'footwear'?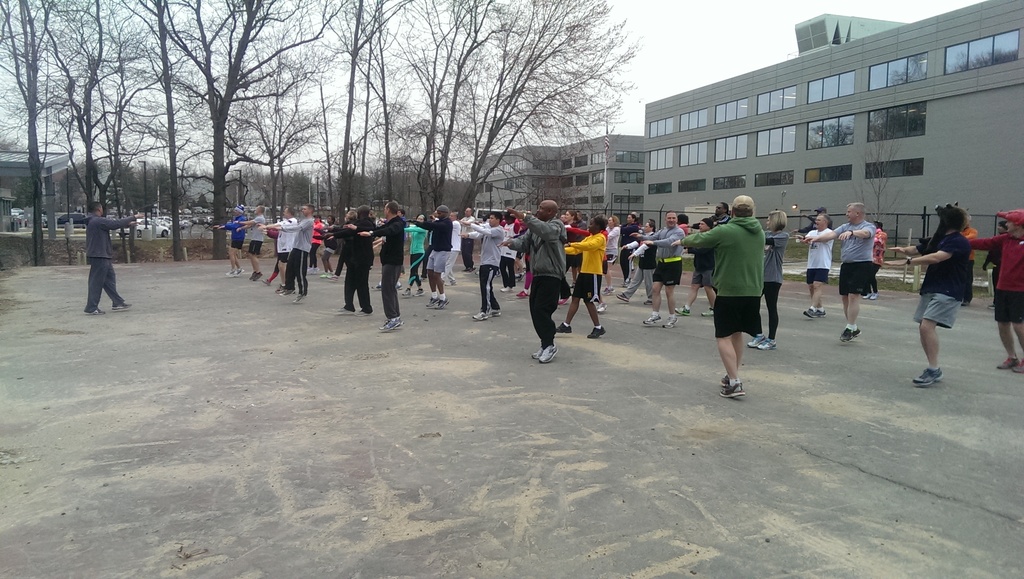
select_region(754, 337, 784, 350)
